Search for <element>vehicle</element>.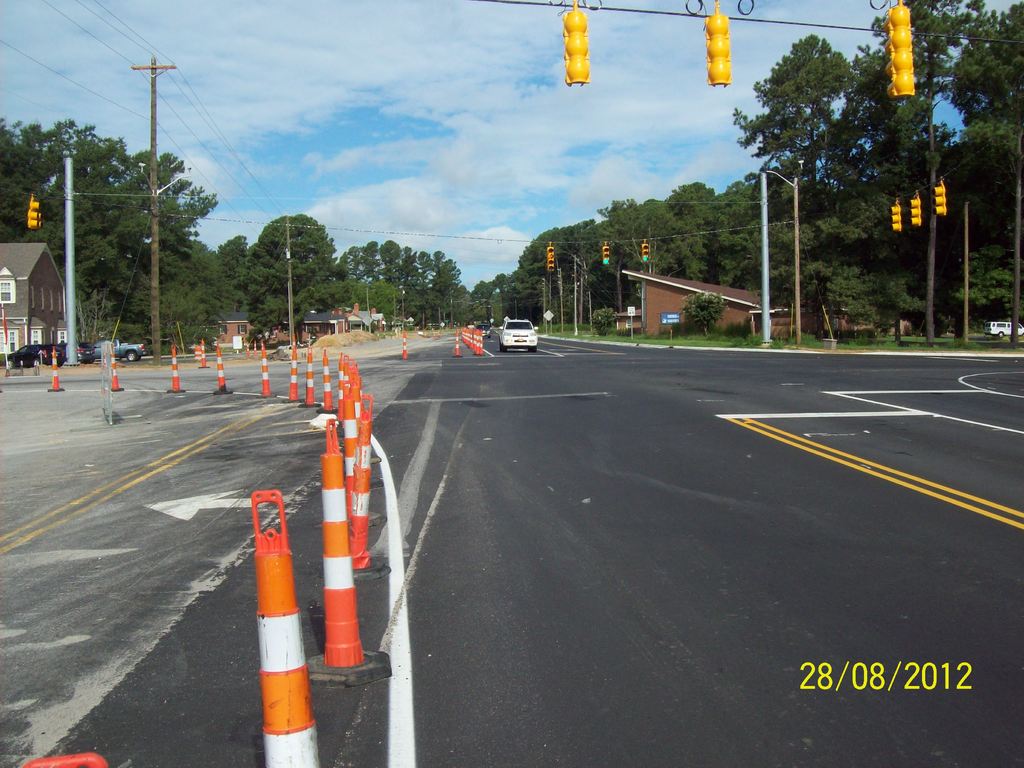
Found at rect(58, 341, 94, 364).
